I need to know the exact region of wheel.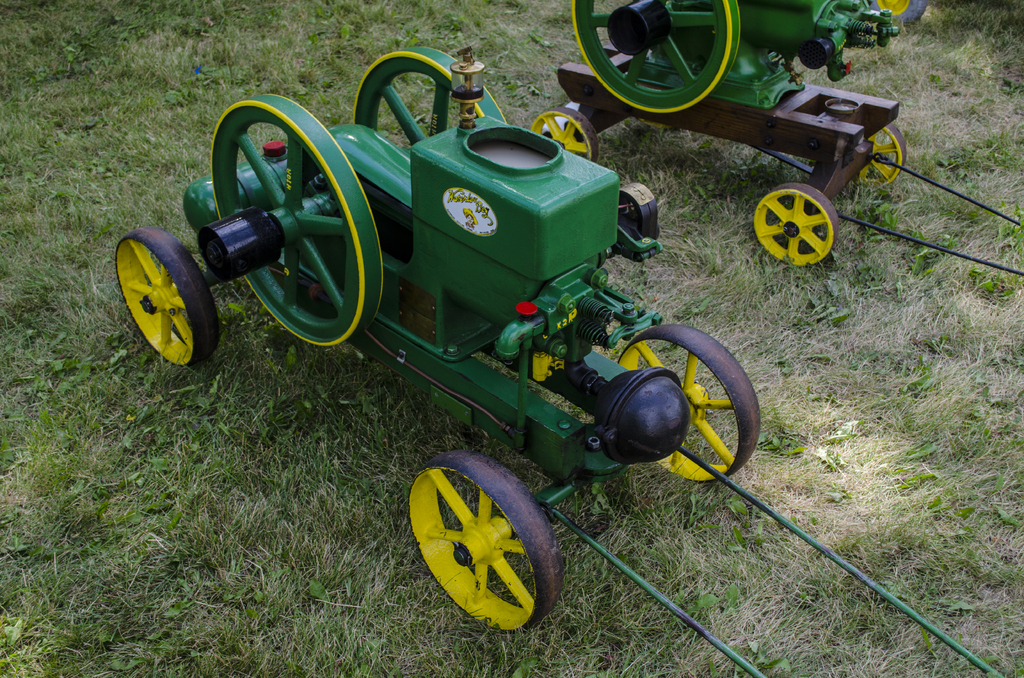
Region: left=866, top=0, right=929, bottom=28.
